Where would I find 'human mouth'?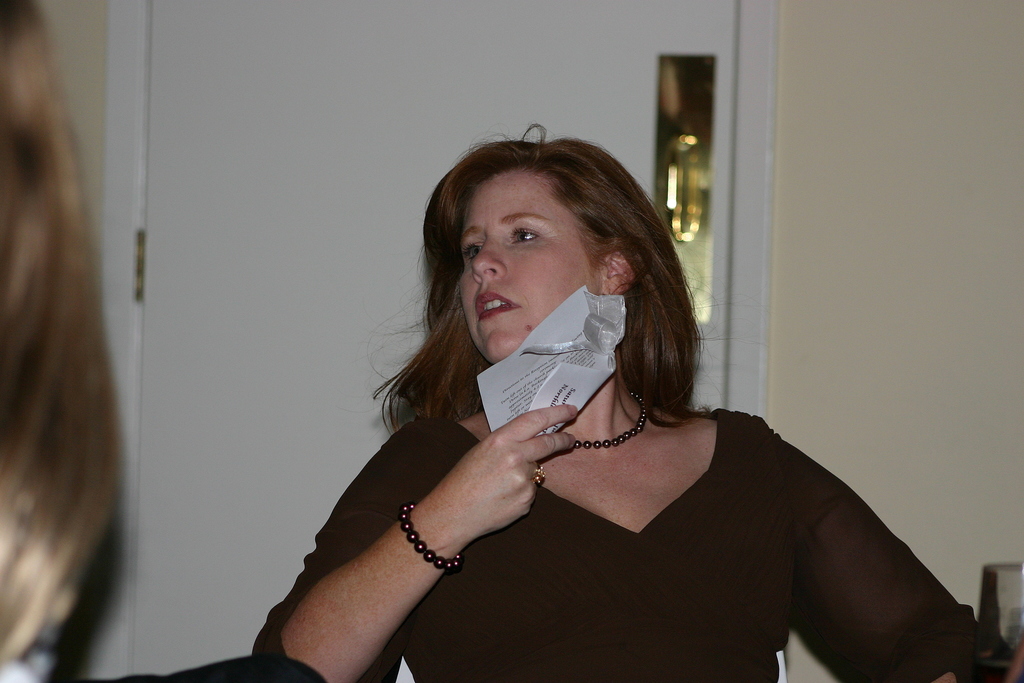
At (470, 286, 518, 324).
